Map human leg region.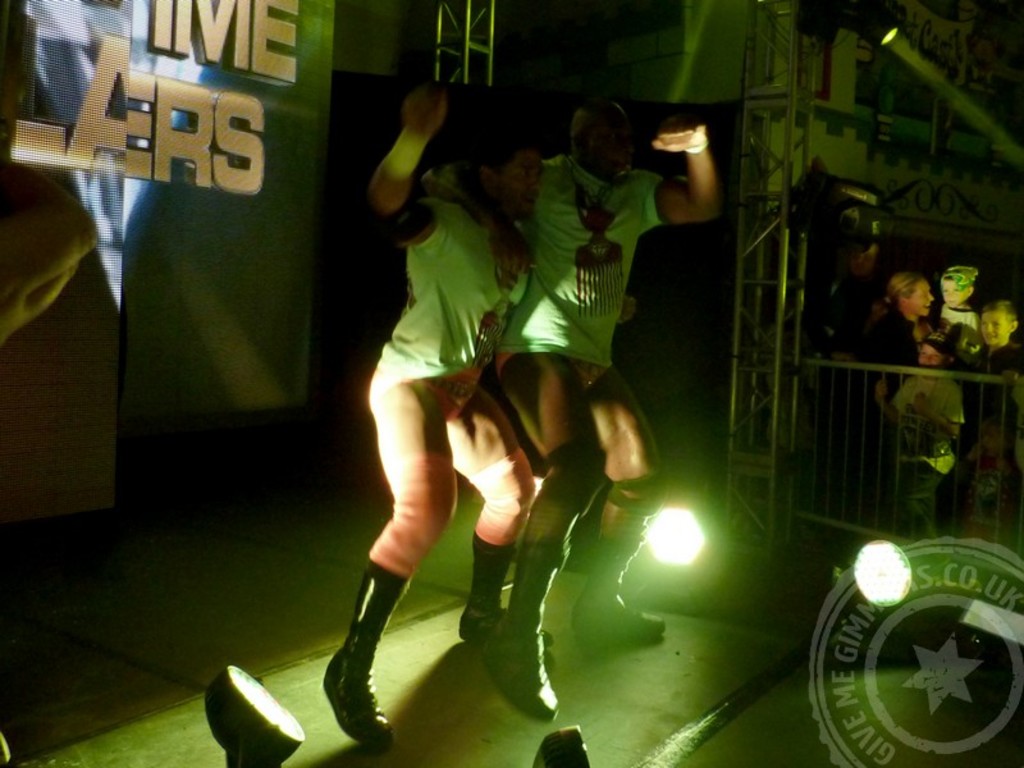
Mapped to 453/383/553/666.
